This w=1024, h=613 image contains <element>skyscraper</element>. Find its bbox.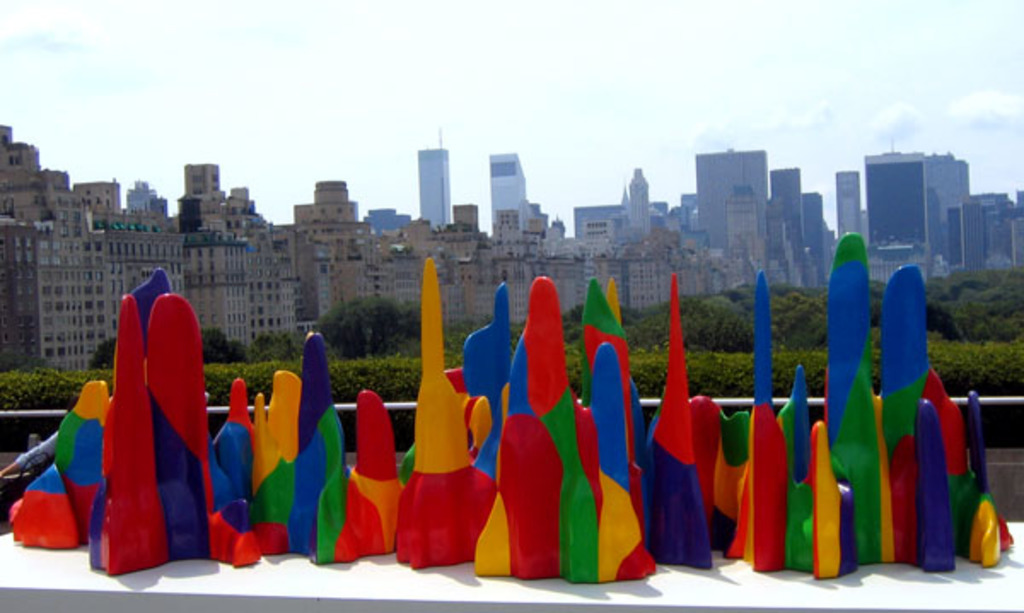
Rect(579, 196, 616, 242).
